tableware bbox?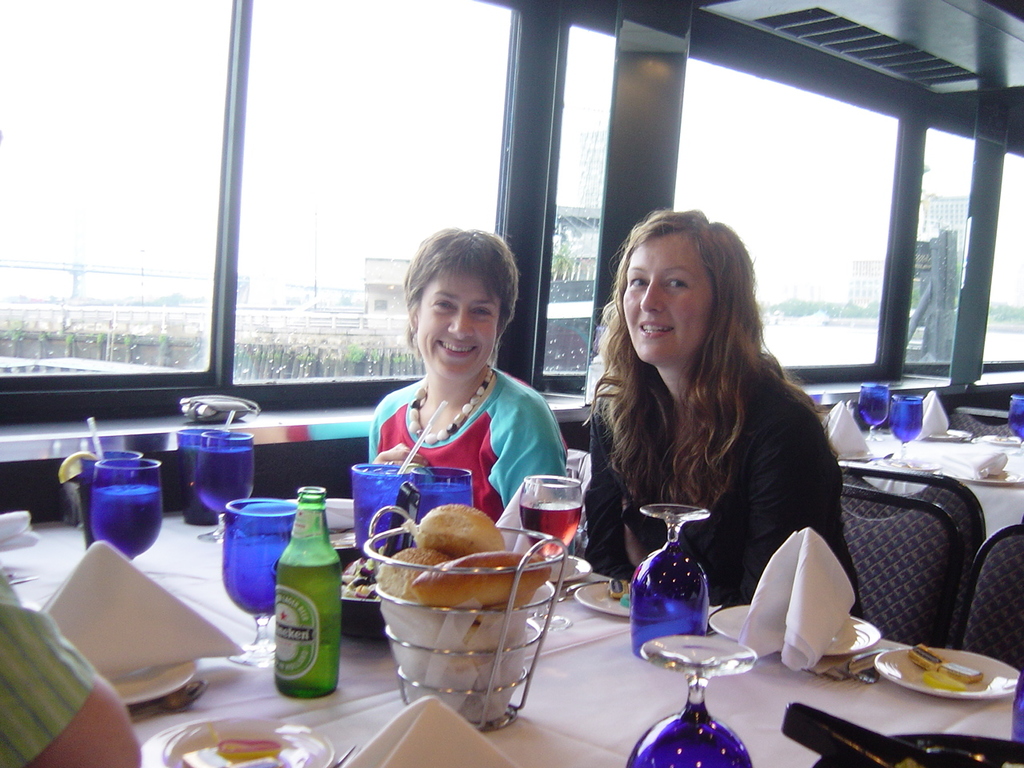
crop(575, 578, 710, 622)
